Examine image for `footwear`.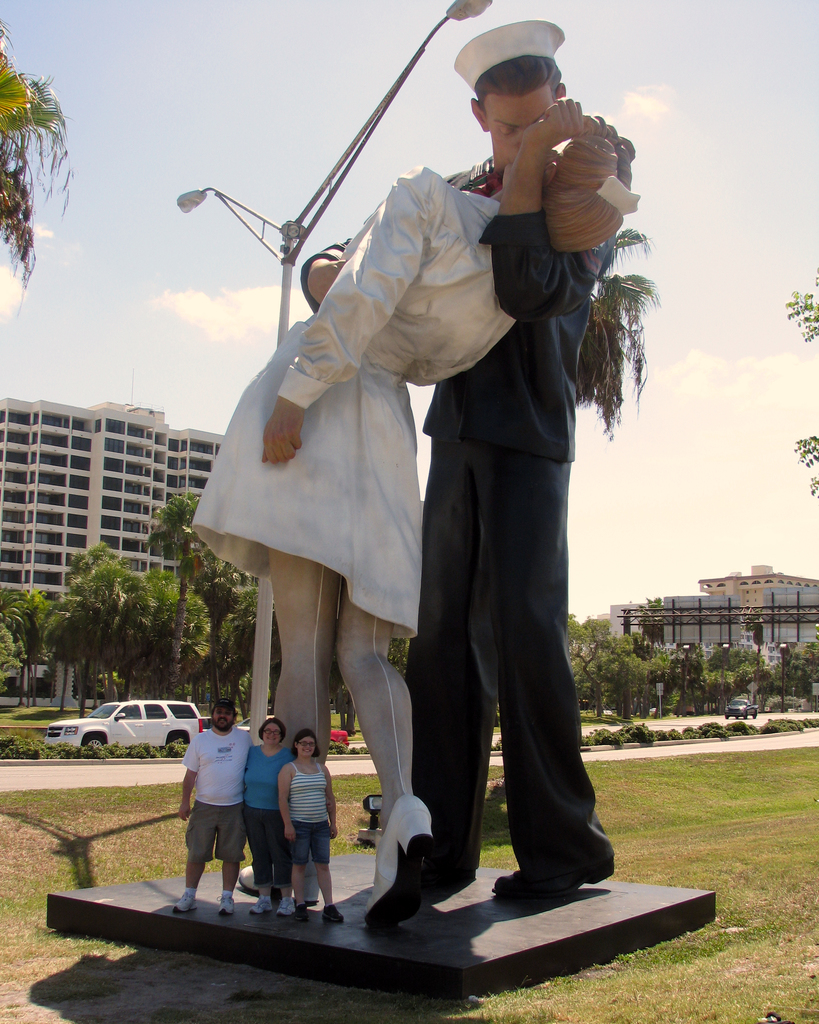
Examination result: (371,812,457,925).
